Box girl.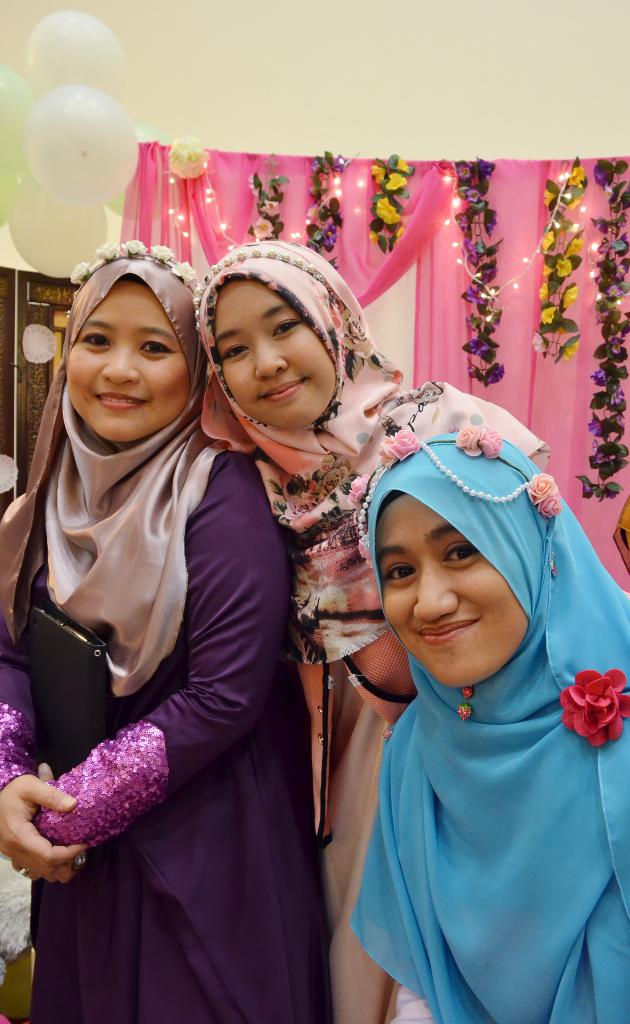
crop(0, 240, 332, 1023).
